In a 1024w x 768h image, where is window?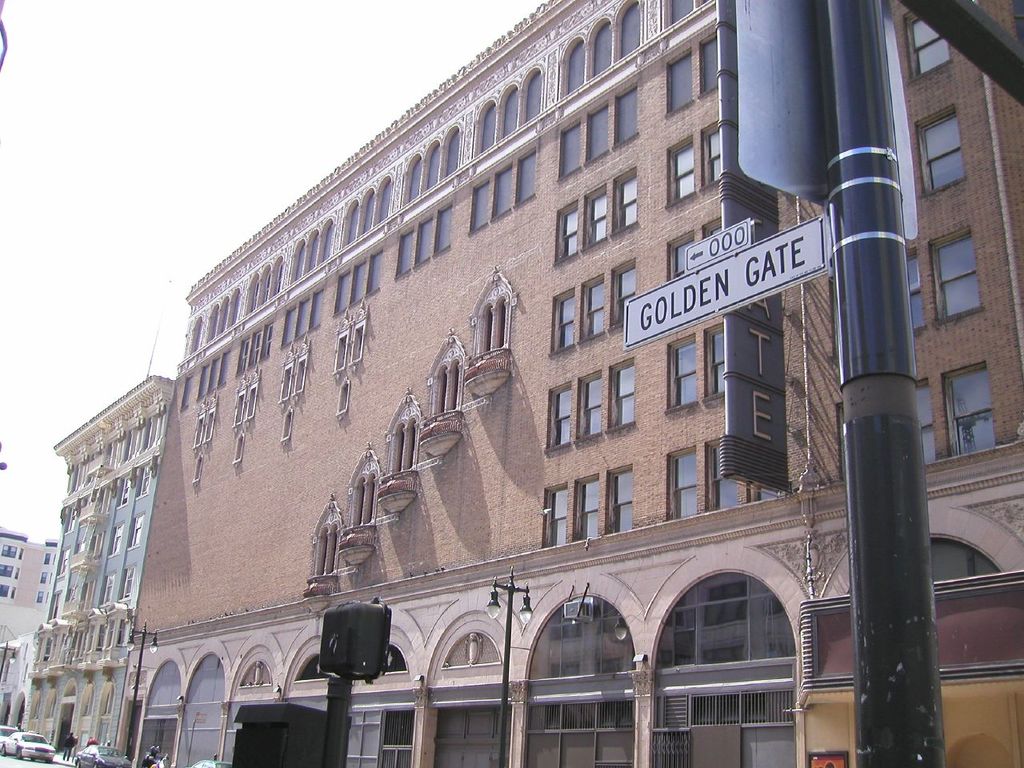
detection(709, 127, 727, 183).
